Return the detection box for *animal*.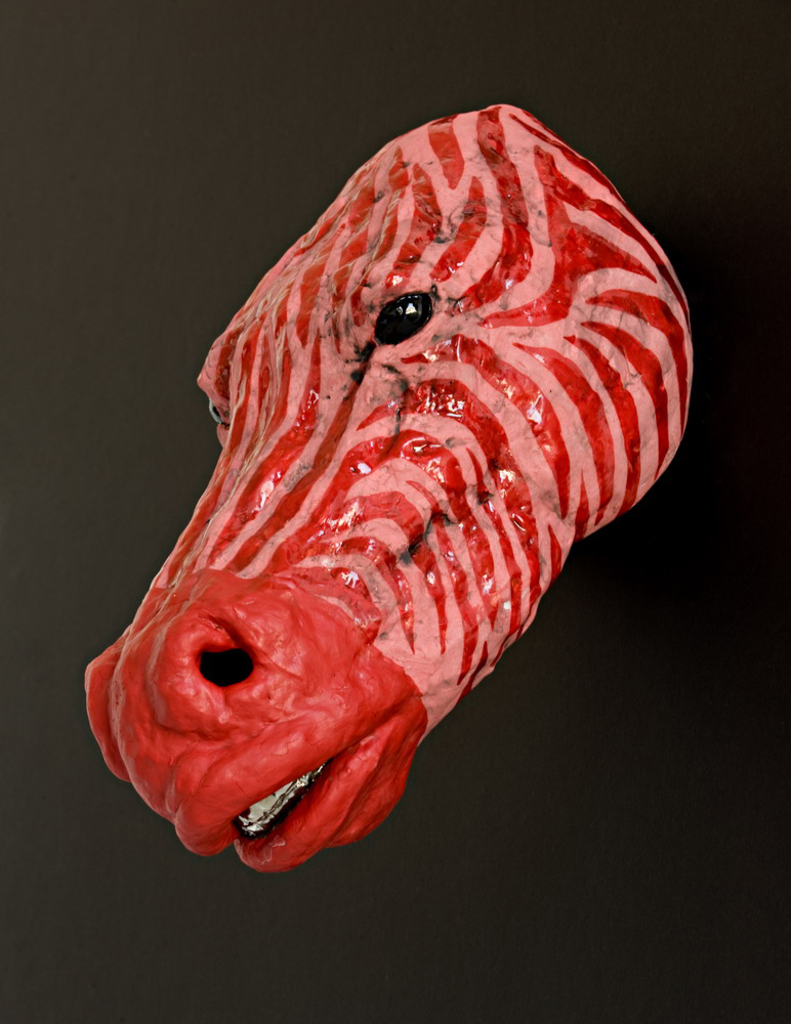
(79, 88, 700, 874).
